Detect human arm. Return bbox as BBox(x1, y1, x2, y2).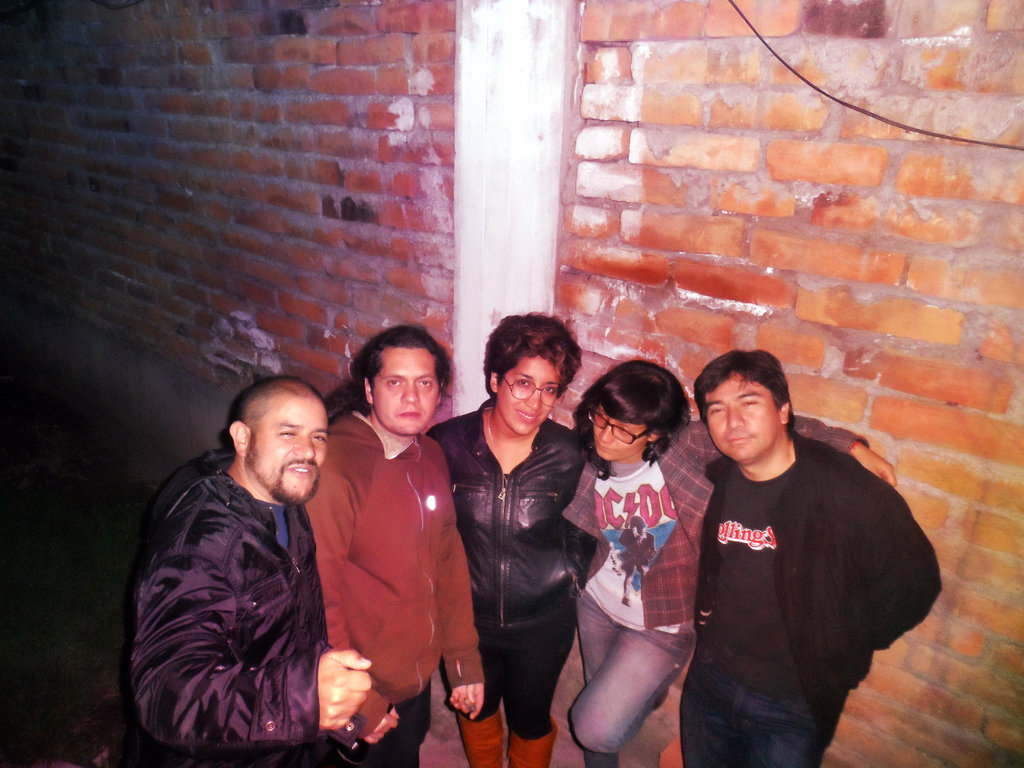
BBox(431, 433, 490, 729).
